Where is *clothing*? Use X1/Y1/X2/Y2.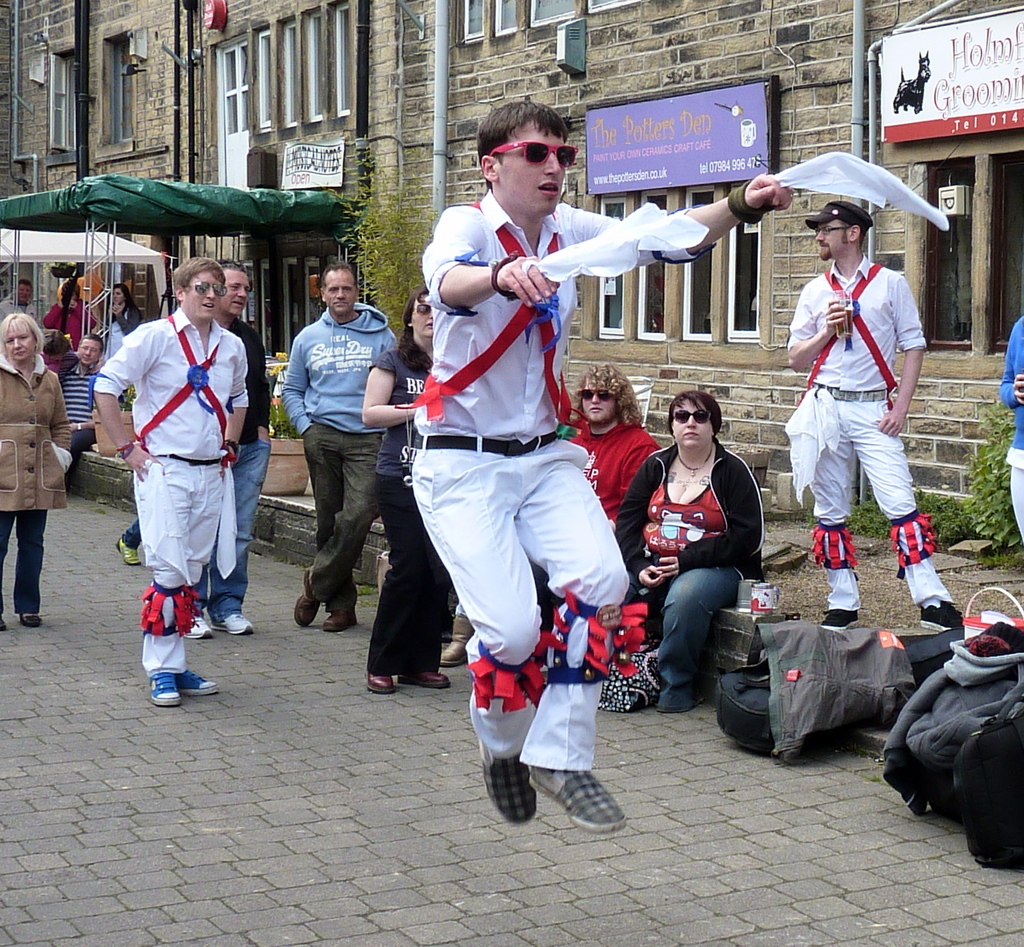
42/294/99/352.
